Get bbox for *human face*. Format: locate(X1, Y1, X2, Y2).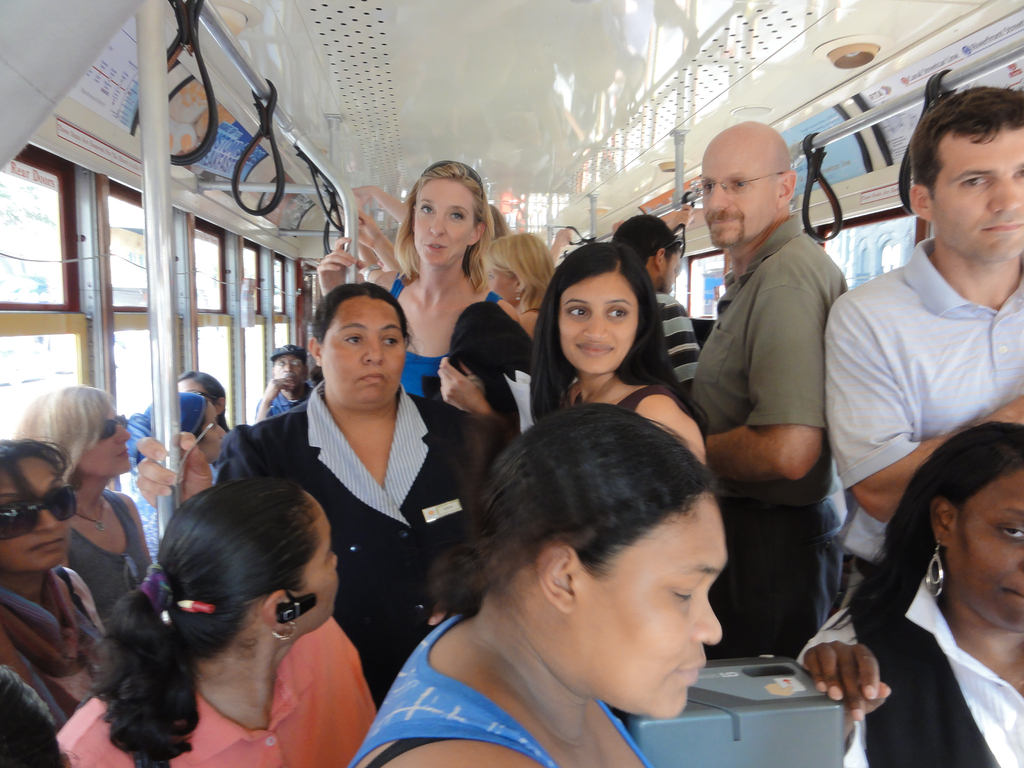
locate(556, 269, 639, 377).
